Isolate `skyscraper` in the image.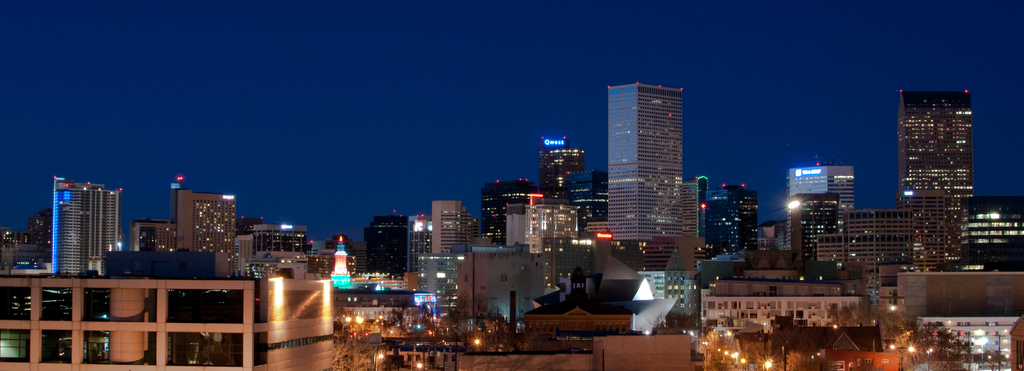
Isolated region: [475, 183, 522, 261].
